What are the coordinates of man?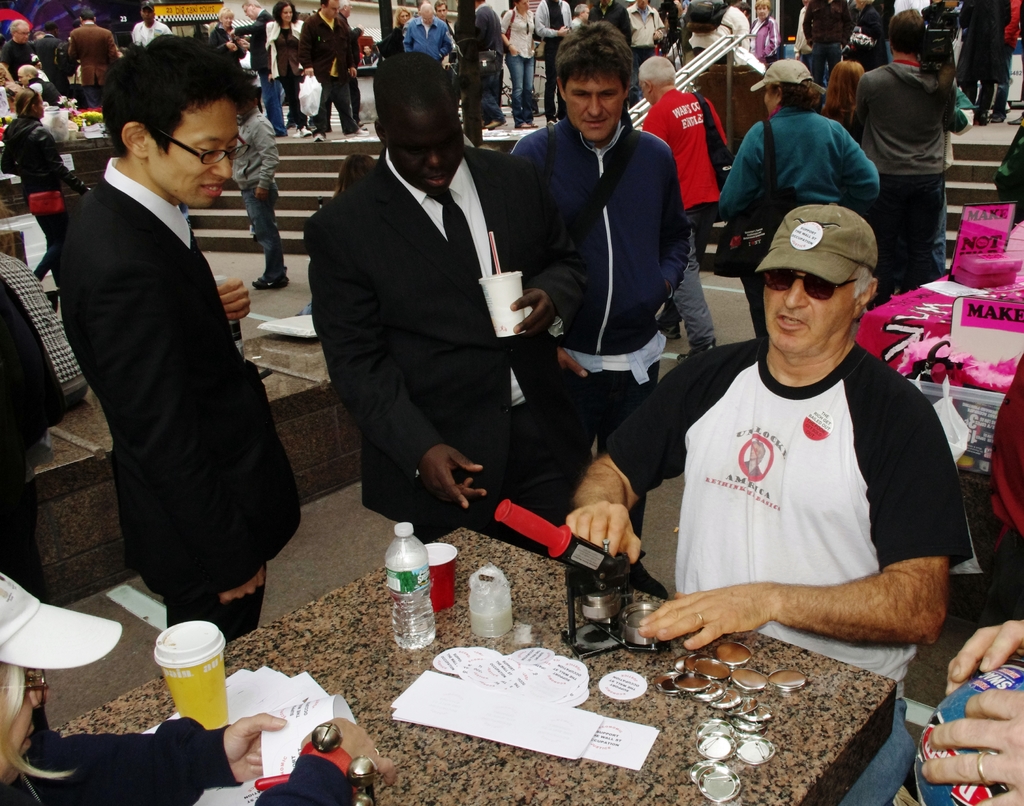
<box>402,2,454,65</box>.
